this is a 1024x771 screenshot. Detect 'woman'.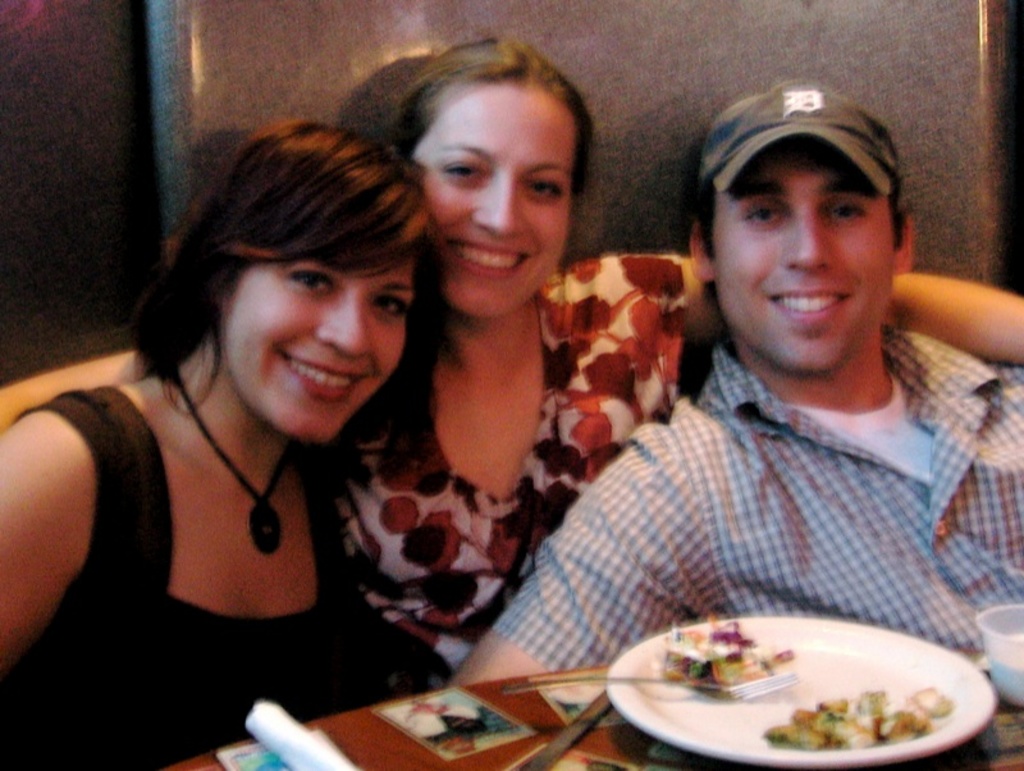
(0,117,435,770).
